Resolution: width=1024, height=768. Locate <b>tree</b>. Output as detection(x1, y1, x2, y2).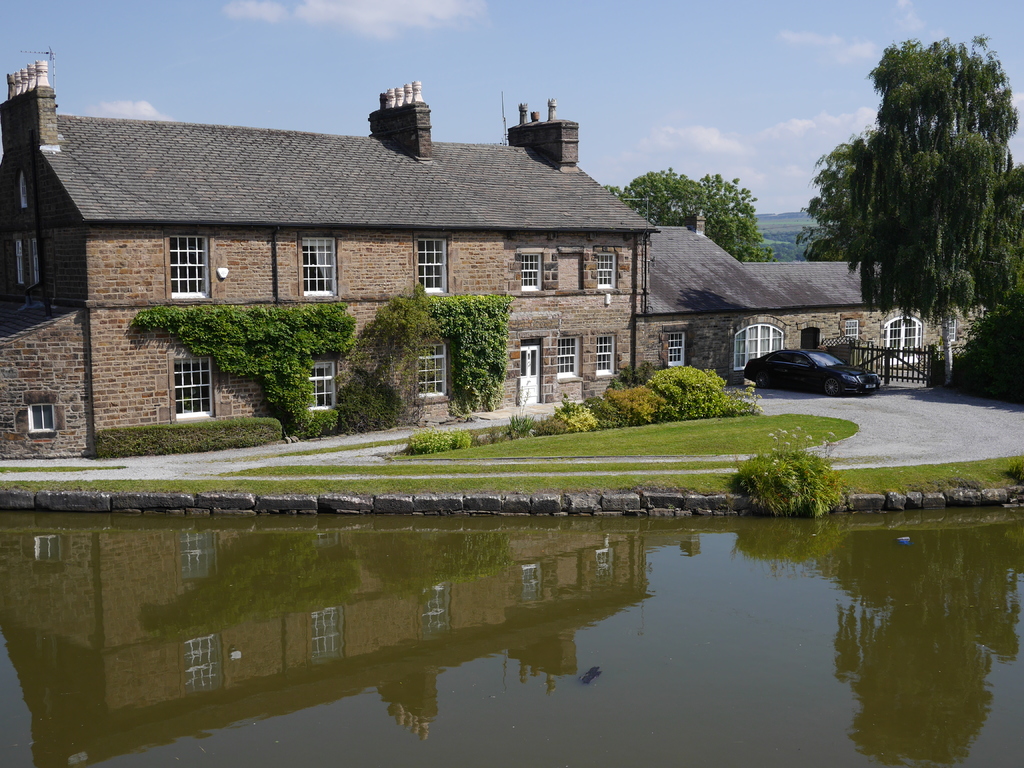
detection(612, 168, 702, 228).
